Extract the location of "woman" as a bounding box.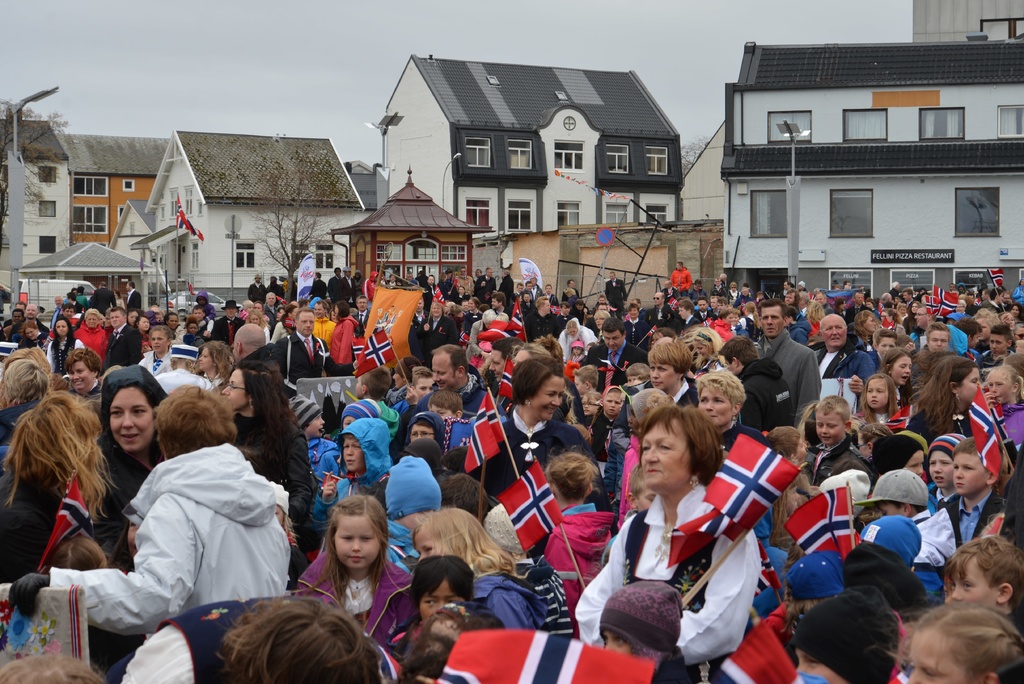
(x1=464, y1=361, x2=615, y2=549).
